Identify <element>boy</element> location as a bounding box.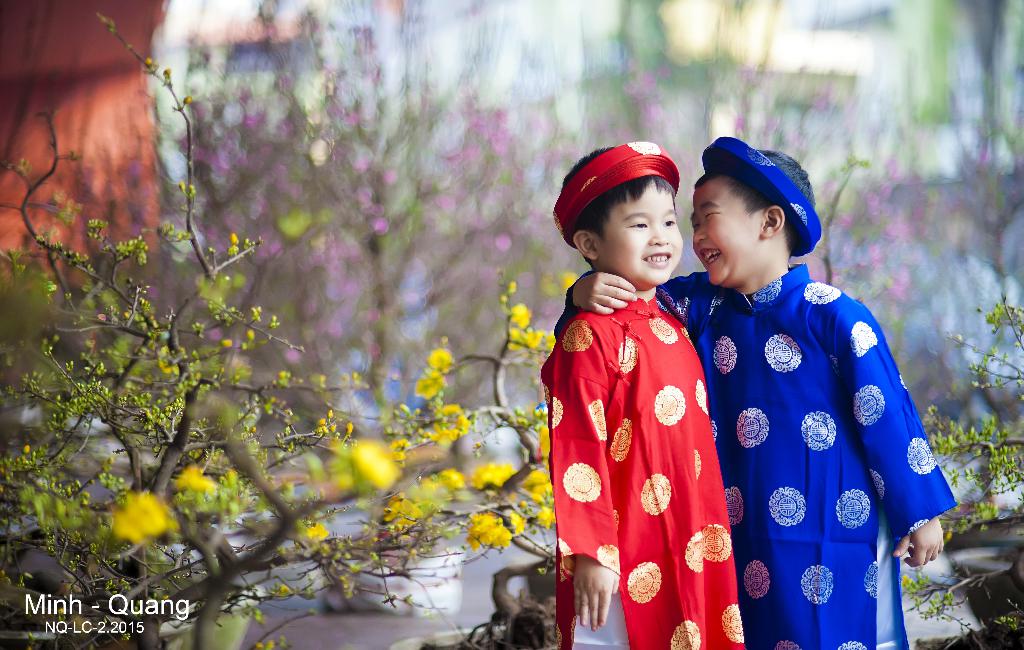
crop(540, 145, 752, 649).
